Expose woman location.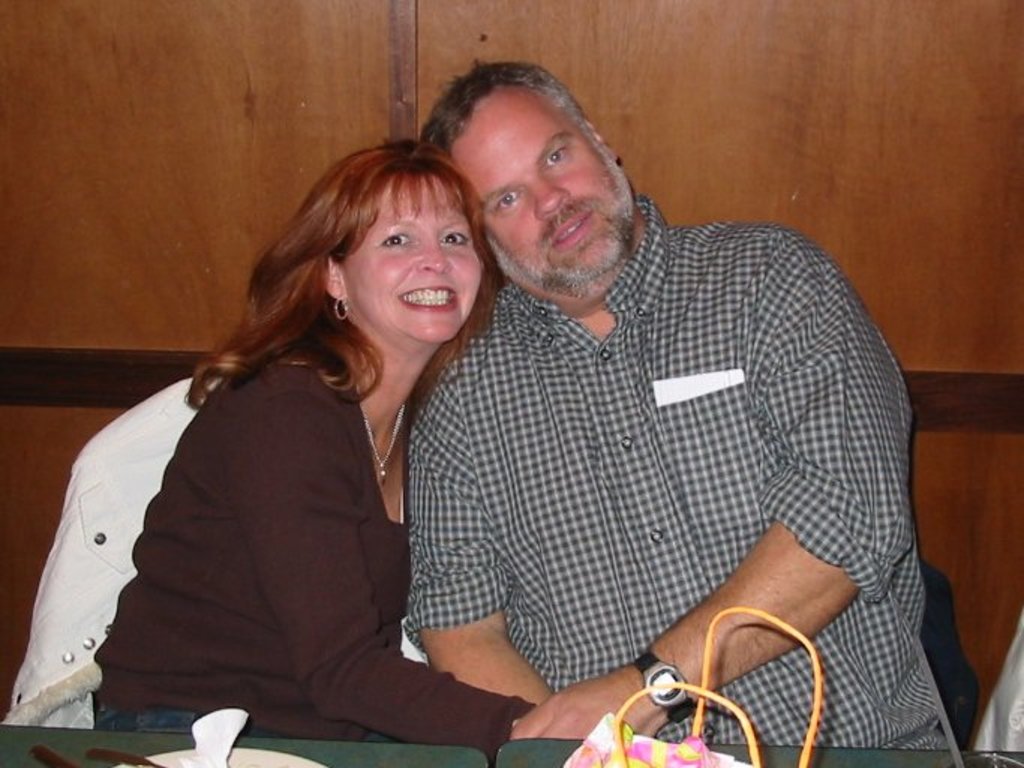
Exposed at crop(64, 108, 537, 767).
